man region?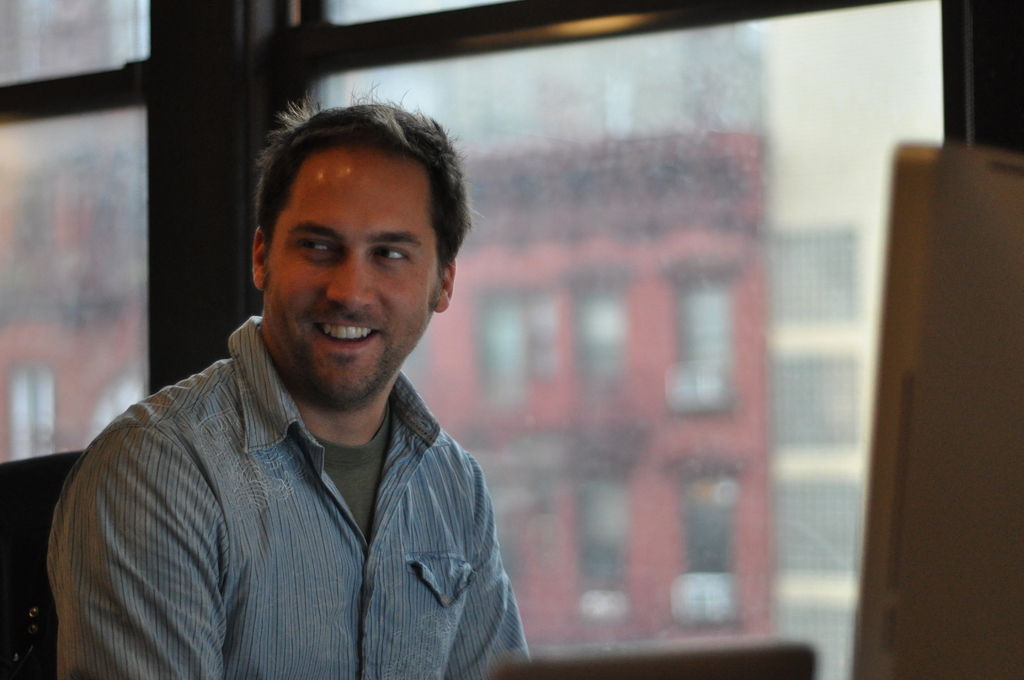
<bbox>39, 108, 566, 665</bbox>
